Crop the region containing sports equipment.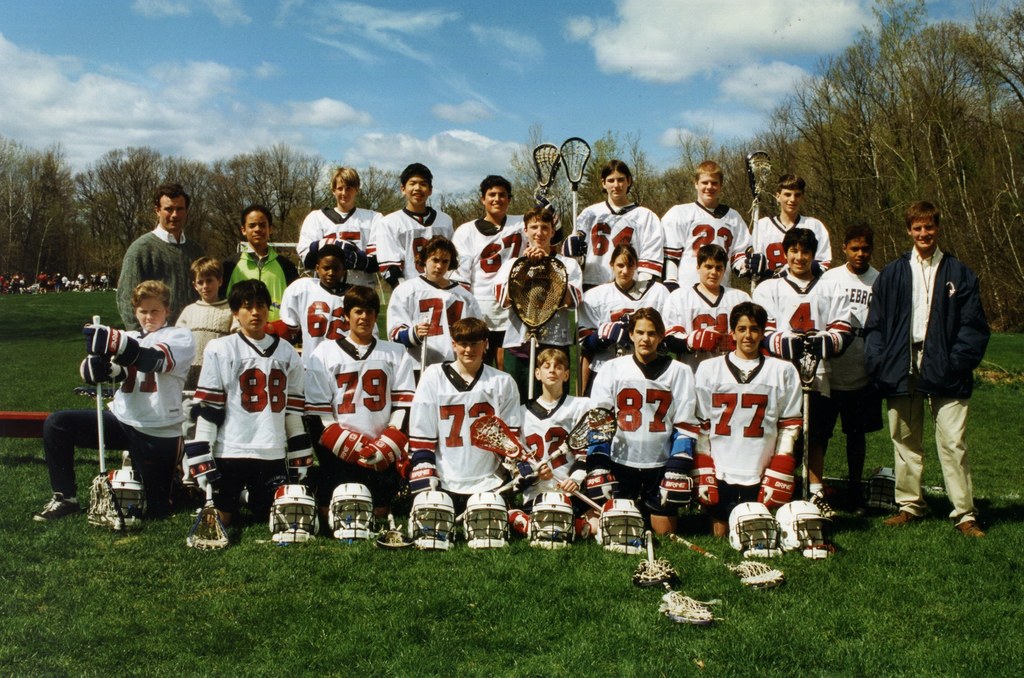
Crop region: locate(337, 239, 374, 272).
